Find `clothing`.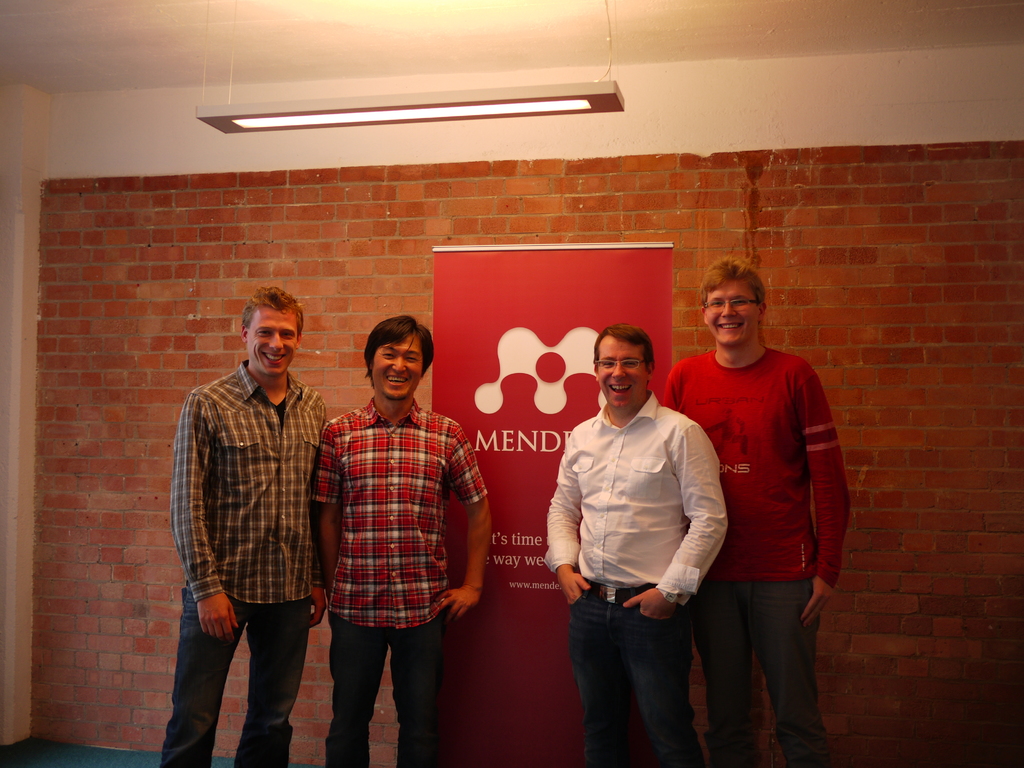
{"left": 680, "top": 313, "right": 839, "bottom": 697}.
